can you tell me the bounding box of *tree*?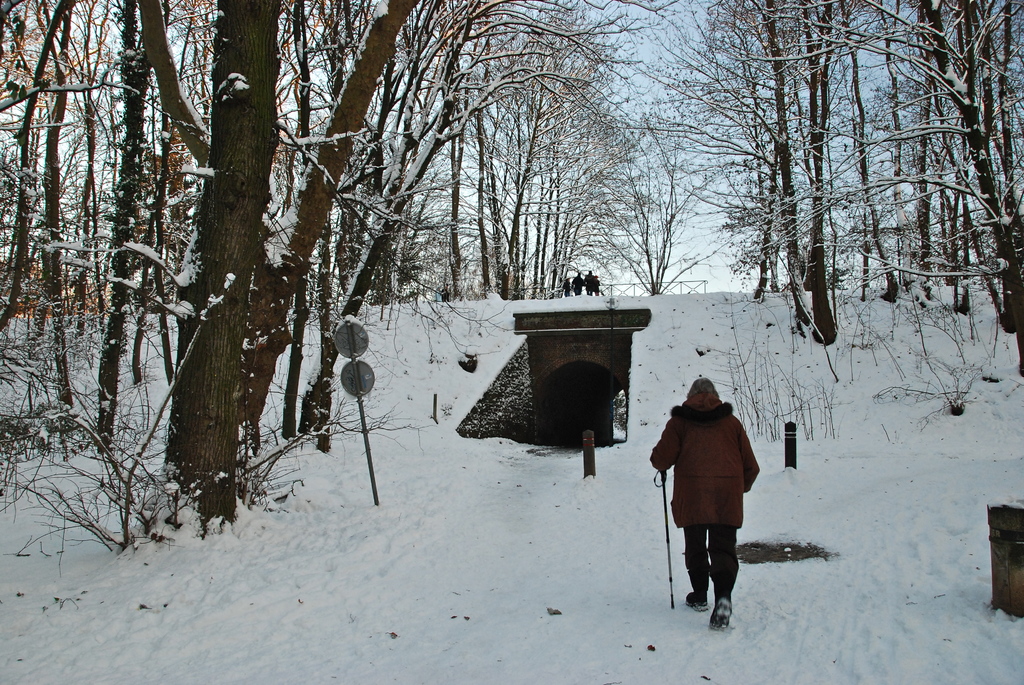
<region>714, 2, 865, 356</region>.
